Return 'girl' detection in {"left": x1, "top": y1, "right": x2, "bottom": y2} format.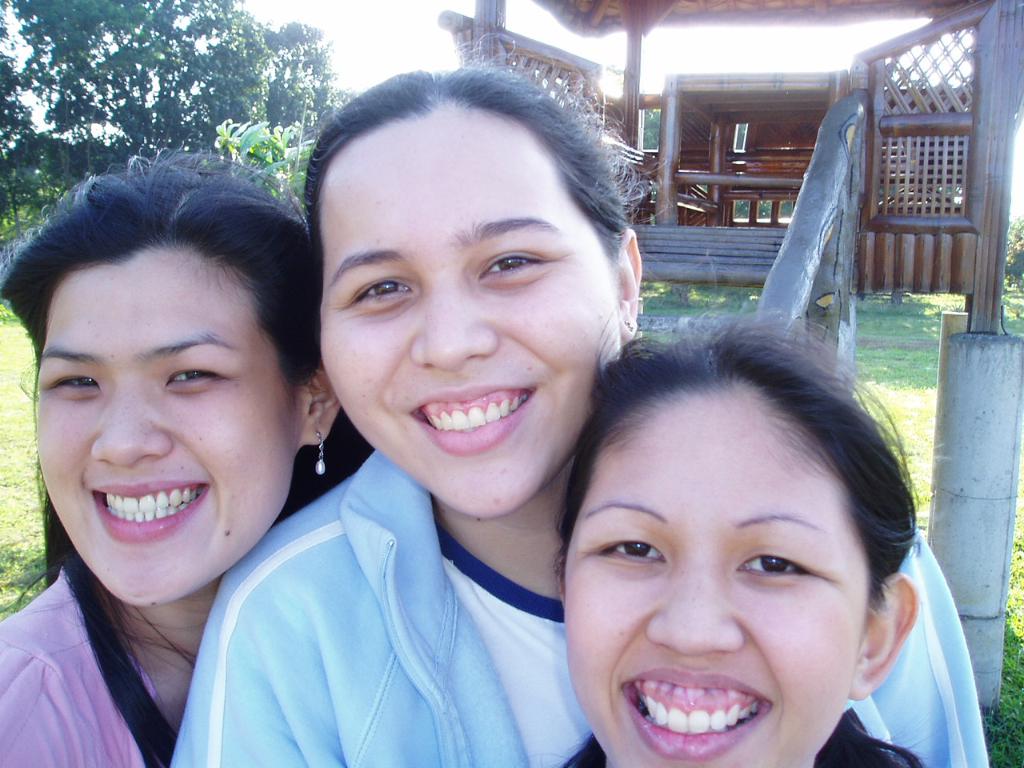
{"left": 166, "top": 26, "right": 987, "bottom": 767}.
